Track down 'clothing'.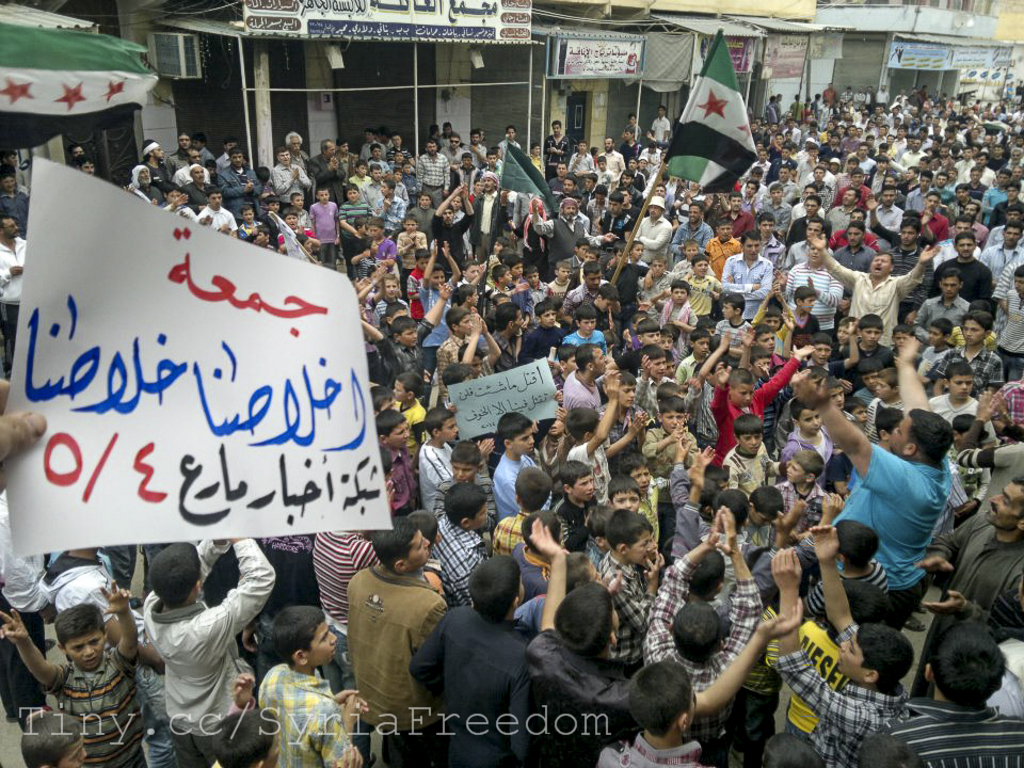
Tracked to [left=902, top=188, right=932, bottom=210].
